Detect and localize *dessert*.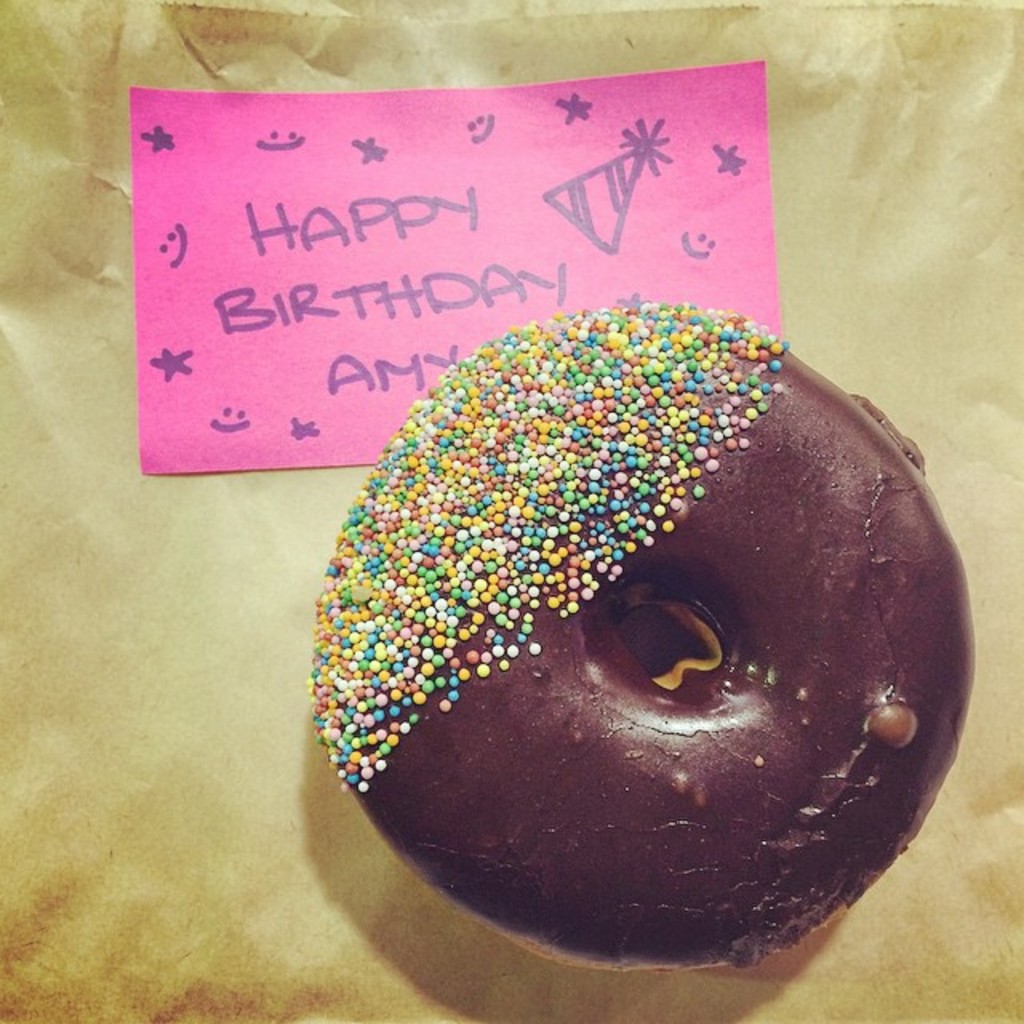
Localized at x1=298, y1=296, x2=1000, y2=938.
